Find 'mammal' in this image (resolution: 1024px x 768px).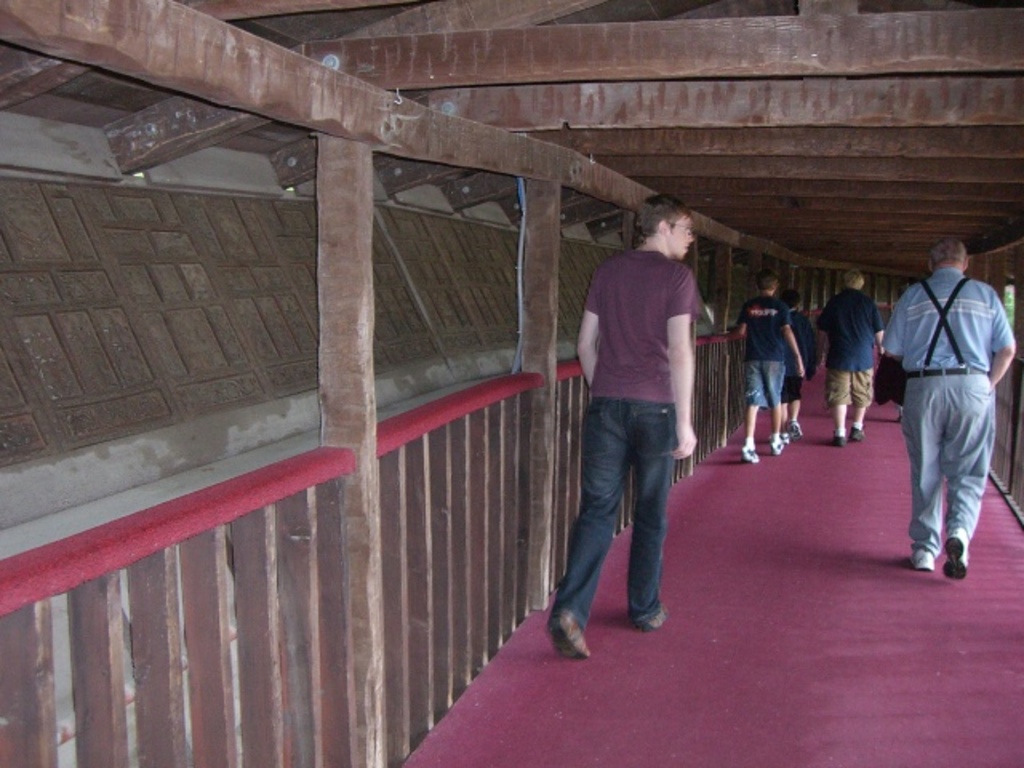
883 227 1006 549.
